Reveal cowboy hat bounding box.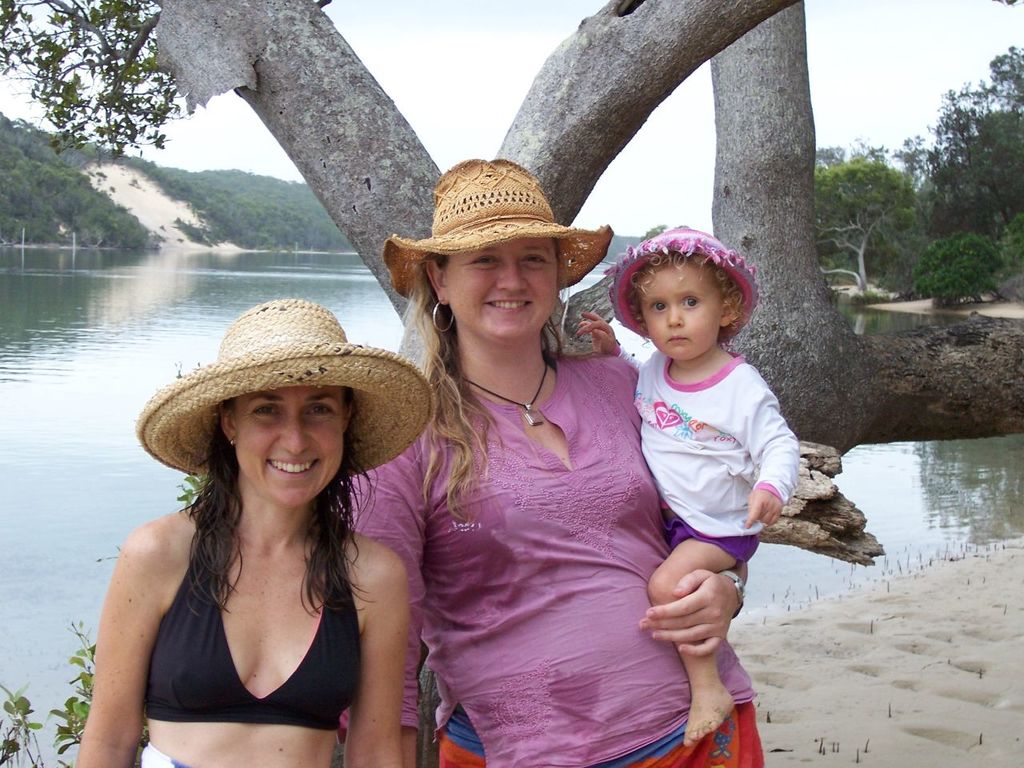
Revealed: locate(375, 162, 612, 321).
